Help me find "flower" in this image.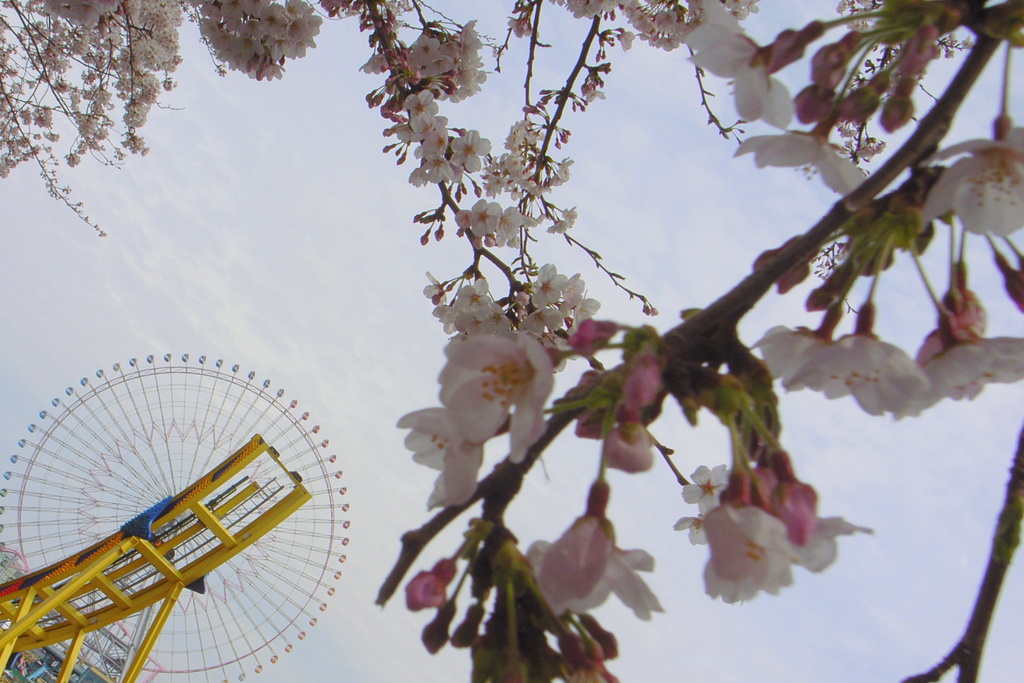
Found it: rect(694, 469, 792, 604).
